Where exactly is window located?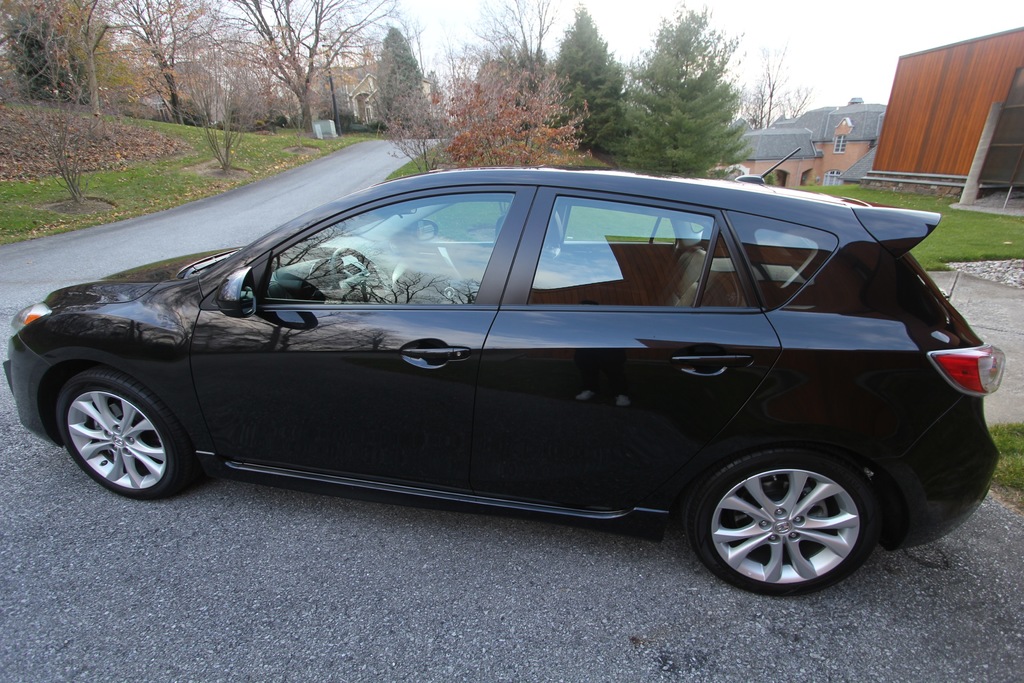
Its bounding box is [left=832, top=132, right=849, bottom=152].
